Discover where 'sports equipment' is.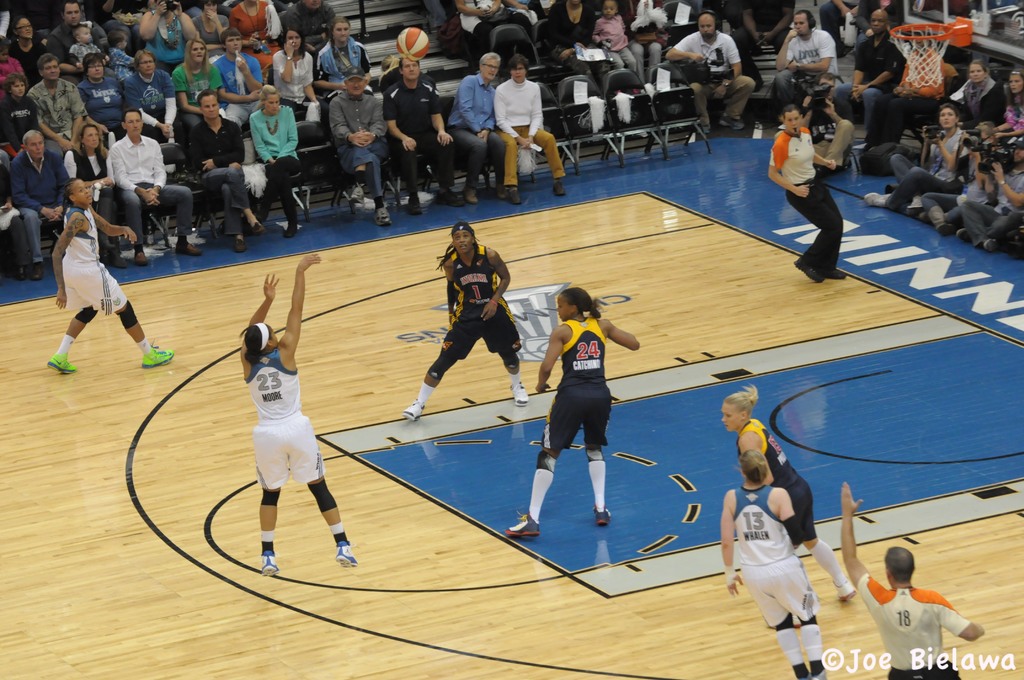
Discovered at BBox(591, 508, 611, 524).
